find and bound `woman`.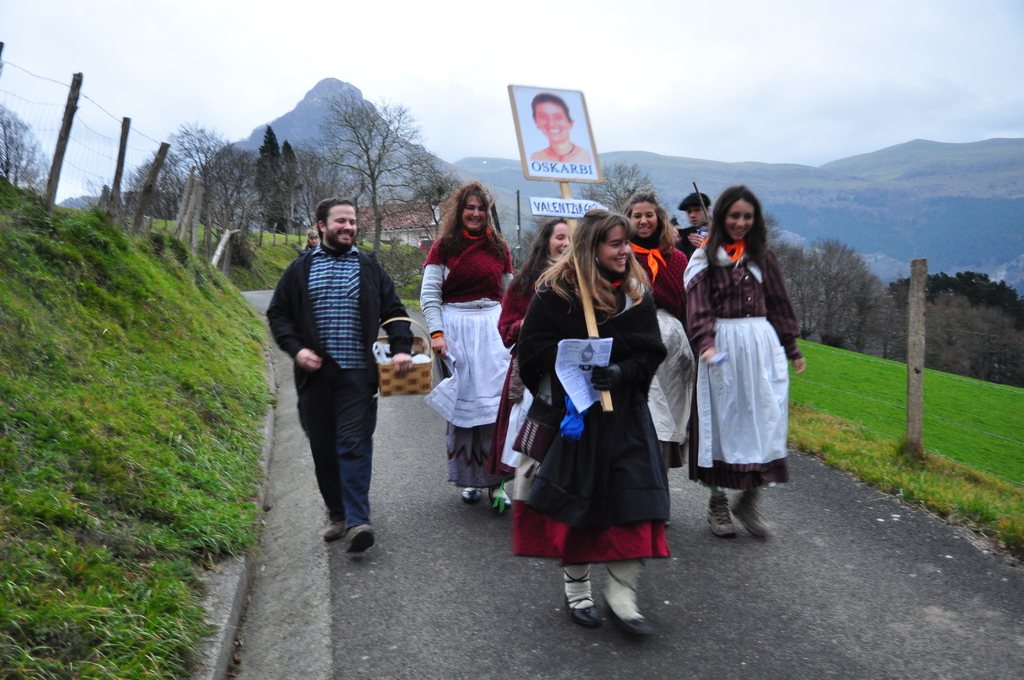
Bound: bbox=[514, 209, 675, 636].
